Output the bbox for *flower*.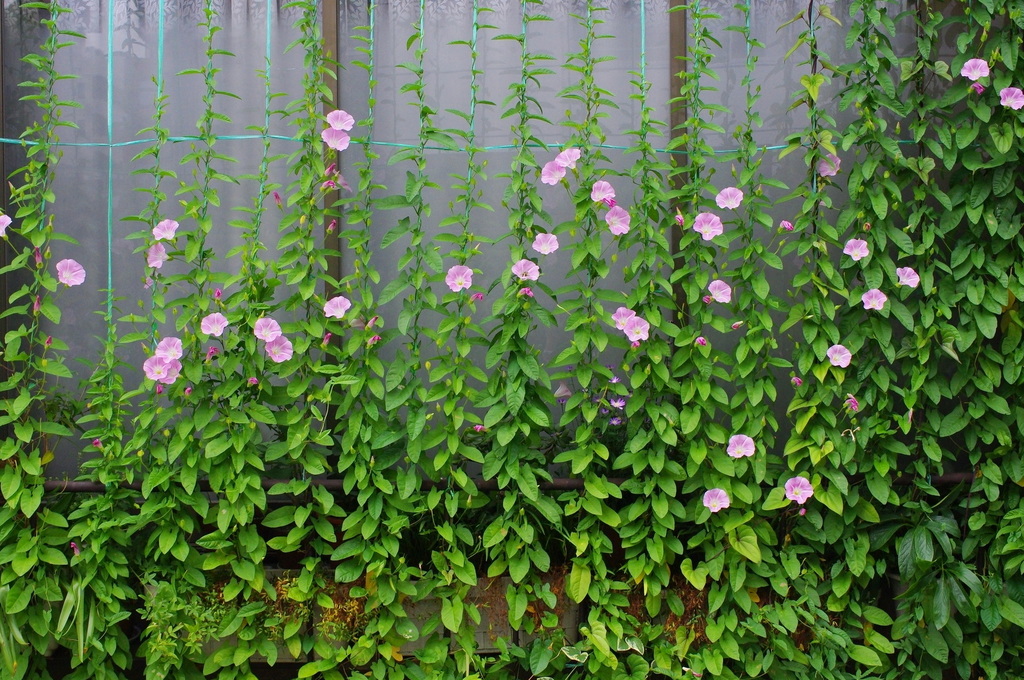
box(209, 346, 220, 355).
